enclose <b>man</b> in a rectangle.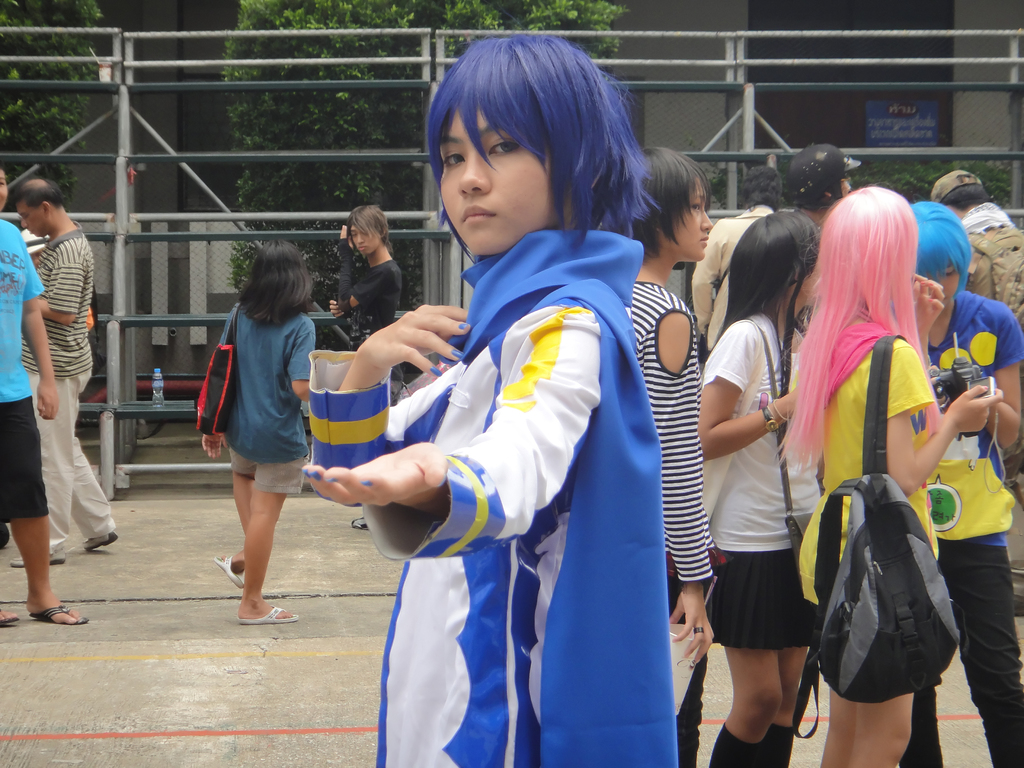
{"x1": 6, "y1": 152, "x2": 106, "y2": 589}.
